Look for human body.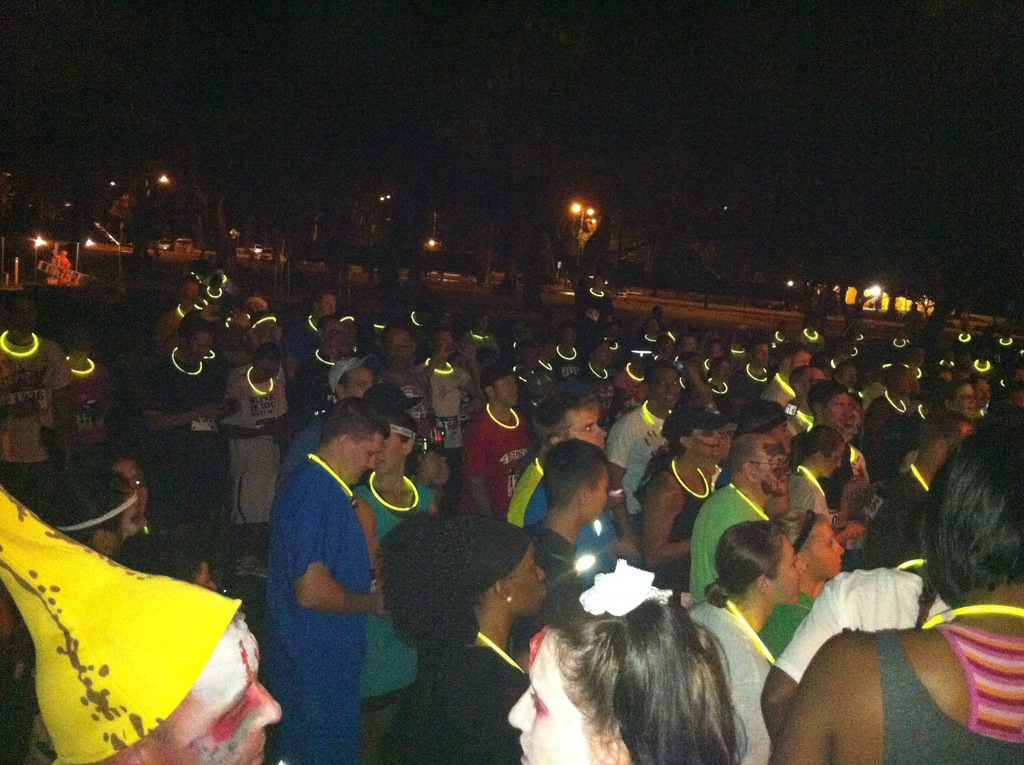
Found: [498,384,640,588].
